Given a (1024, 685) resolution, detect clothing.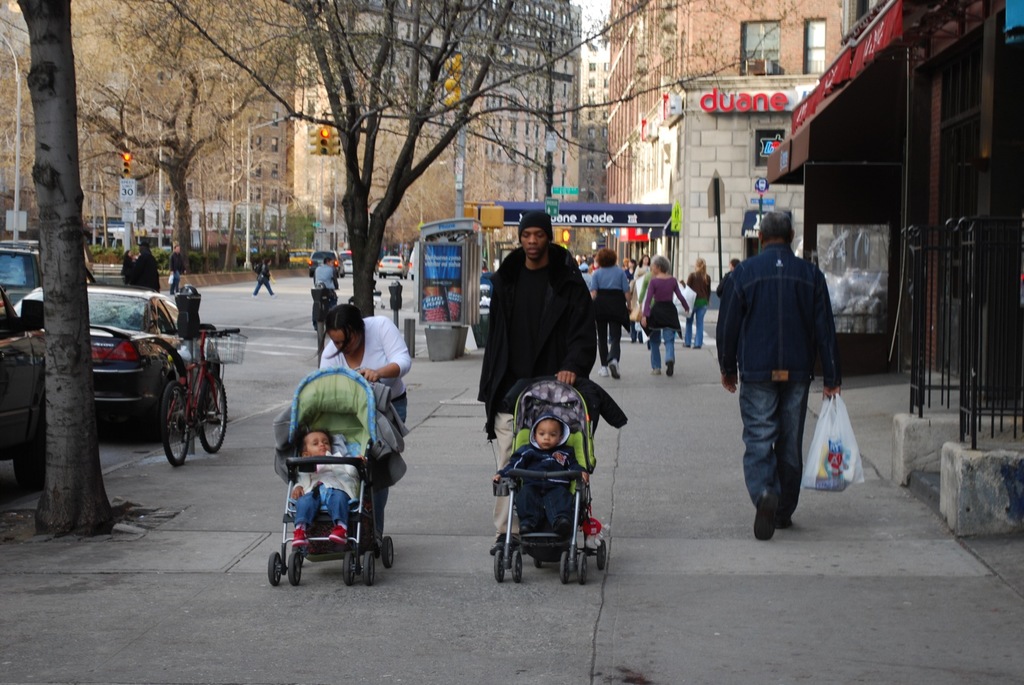
left=477, top=244, right=598, bottom=539.
